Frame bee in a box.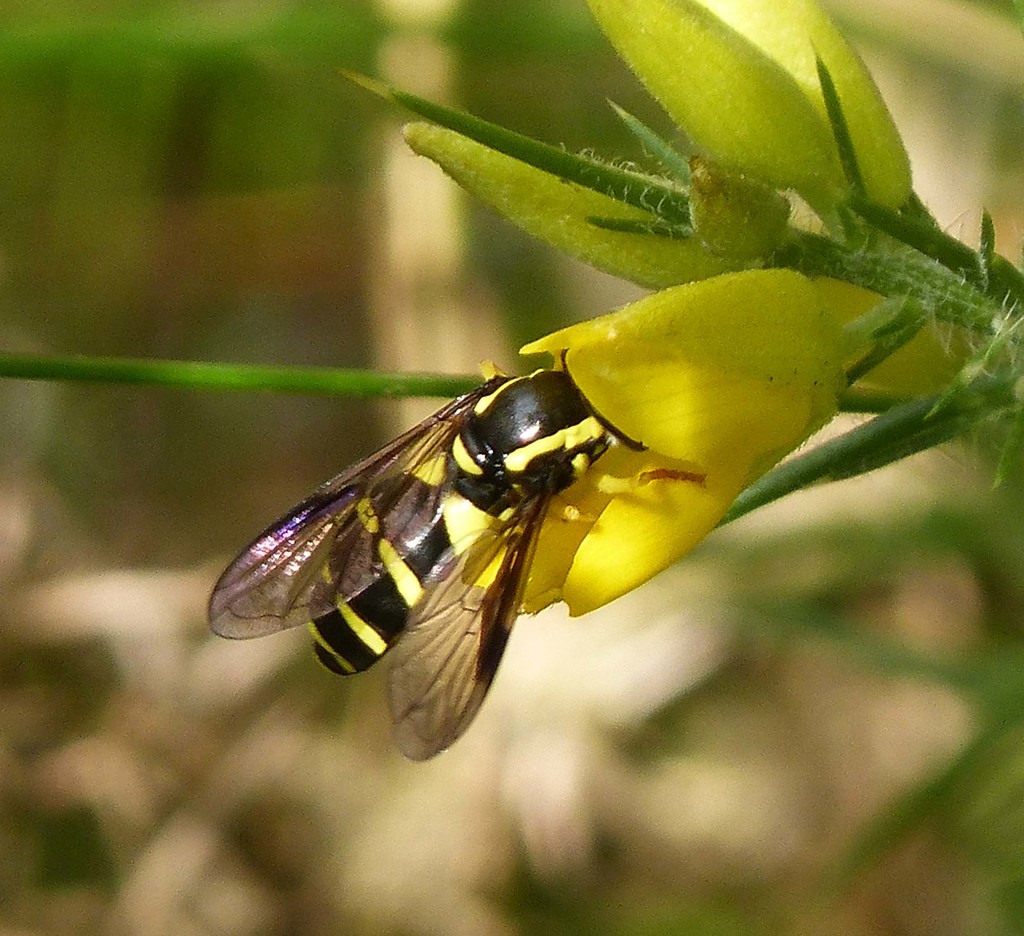
l=204, t=337, r=705, b=773.
